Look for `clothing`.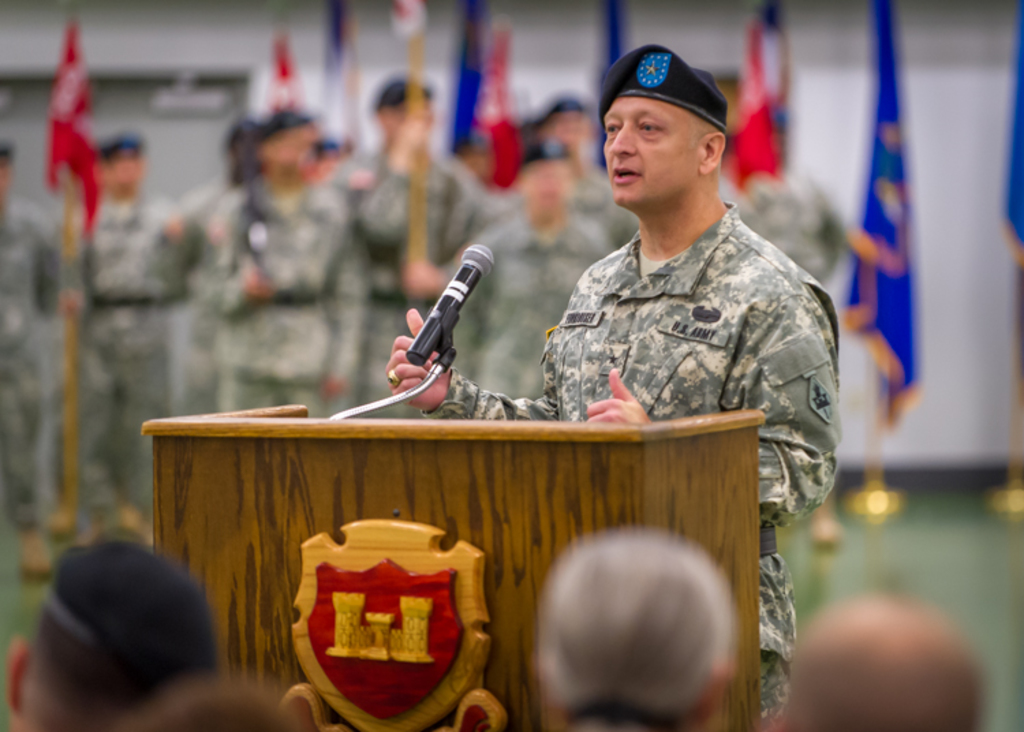
Found: rect(730, 184, 827, 266).
